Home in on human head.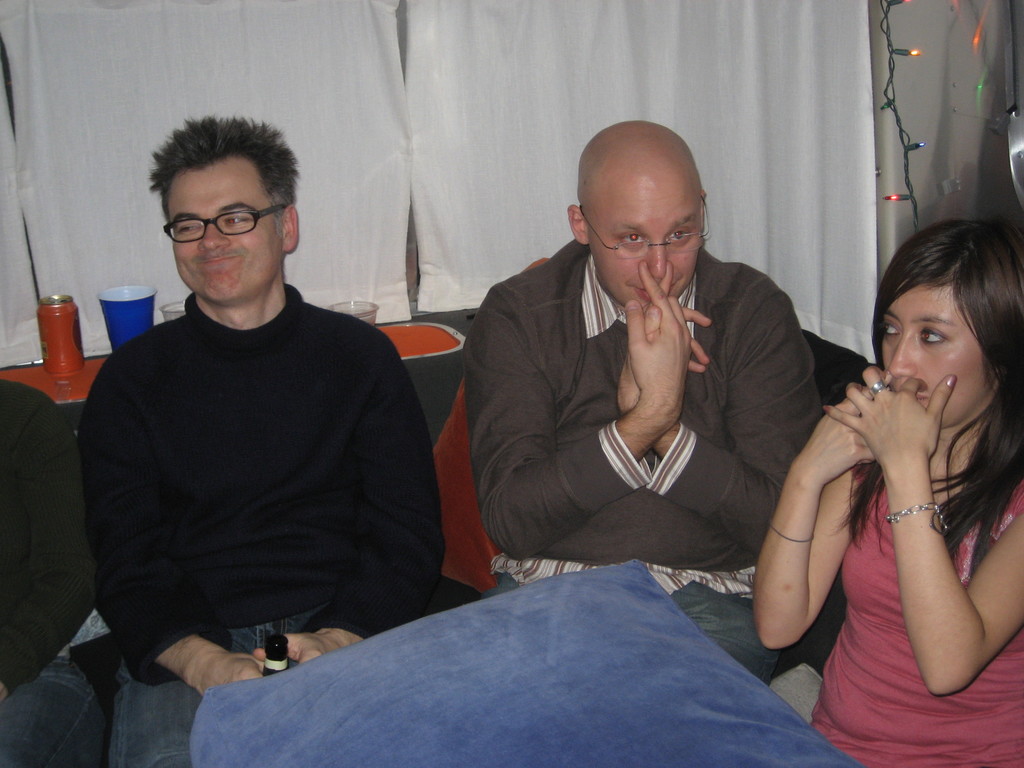
Homed in at region(148, 111, 298, 308).
